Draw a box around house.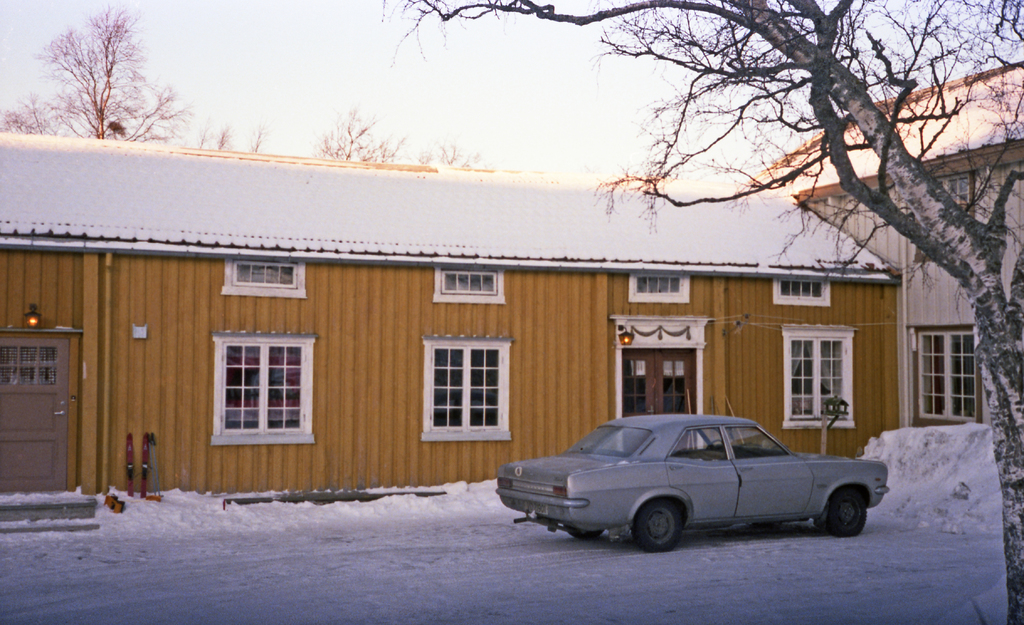
<bbox>0, 55, 1023, 535</bbox>.
